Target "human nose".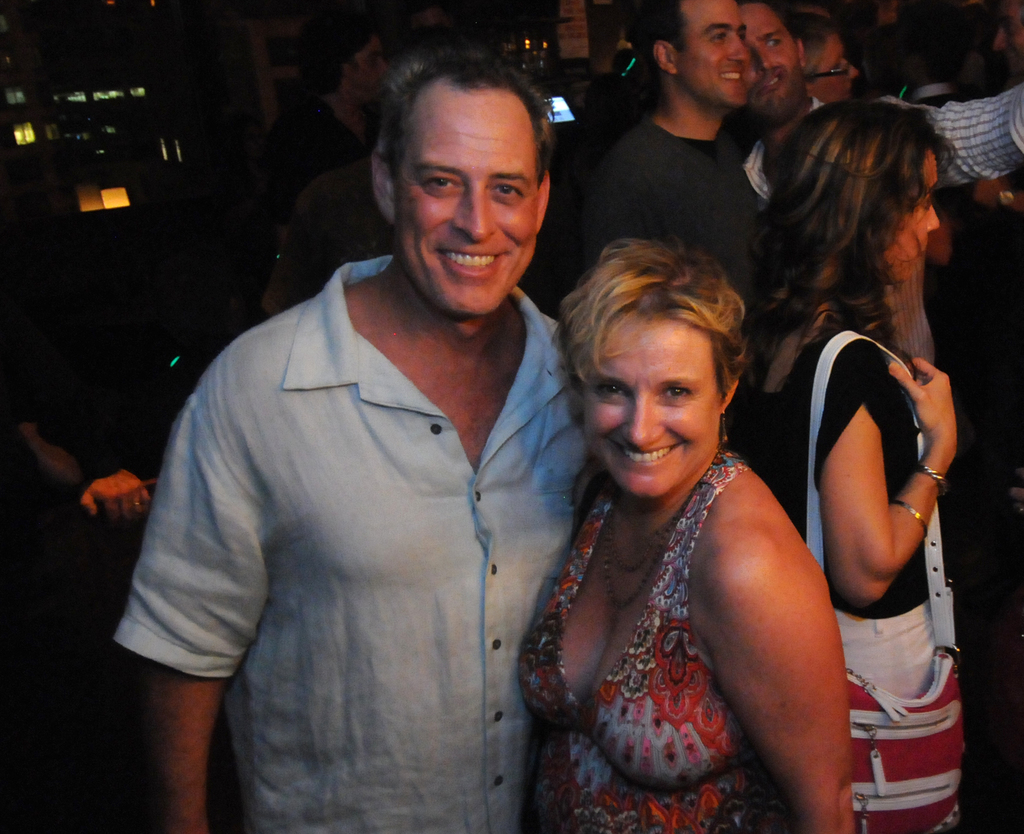
Target region: region(848, 70, 862, 80).
